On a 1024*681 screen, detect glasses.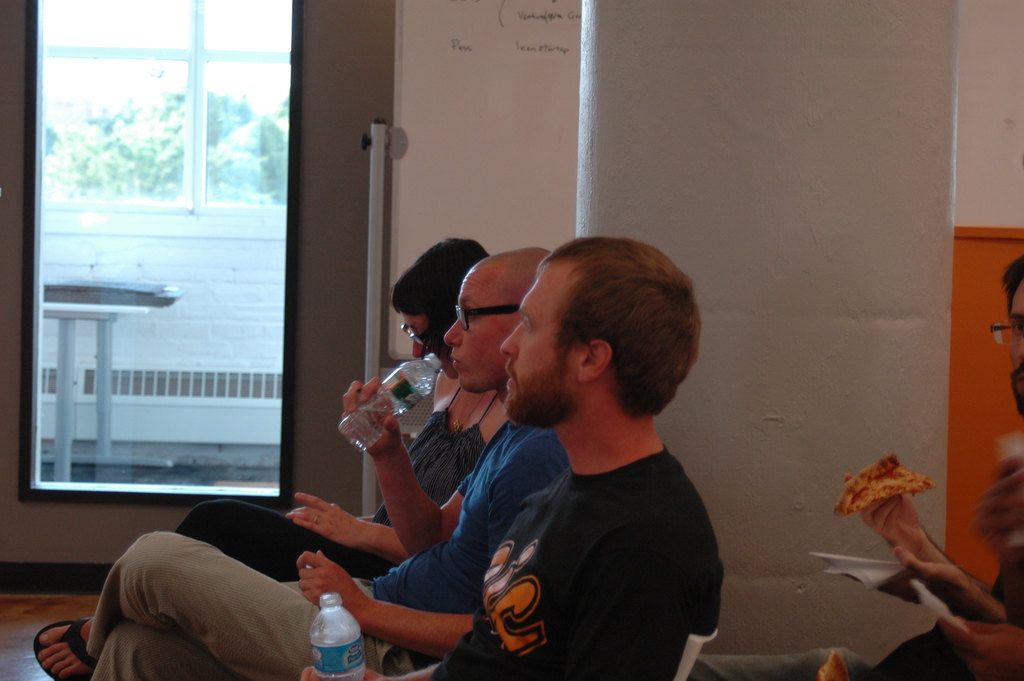
box(454, 309, 516, 329).
